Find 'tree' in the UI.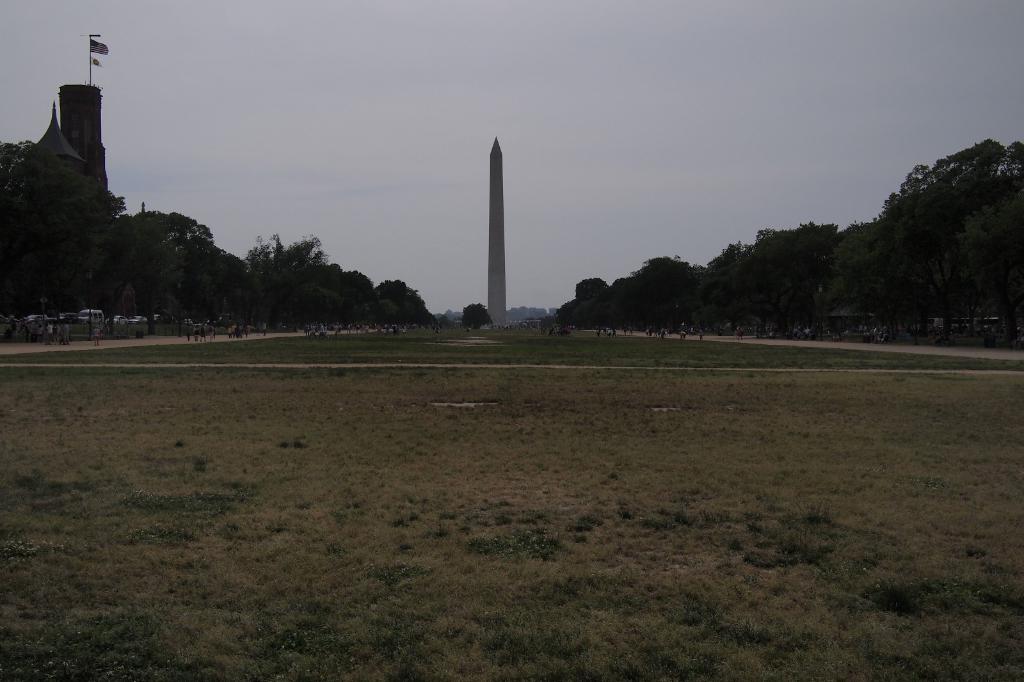
UI element at (456,290,490,331).
